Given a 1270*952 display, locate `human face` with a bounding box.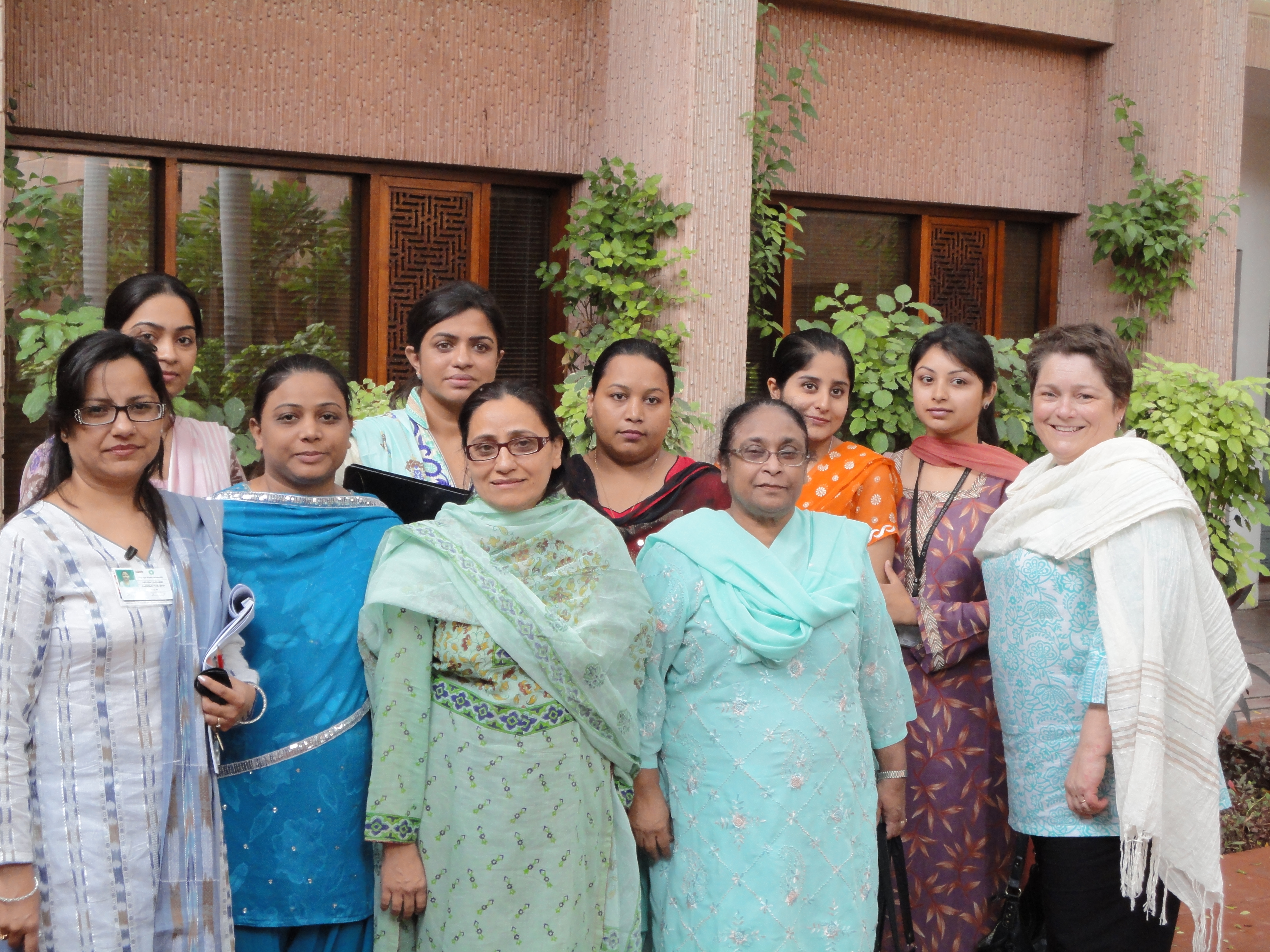
Located: bbox(18, 105, 52, 141).
